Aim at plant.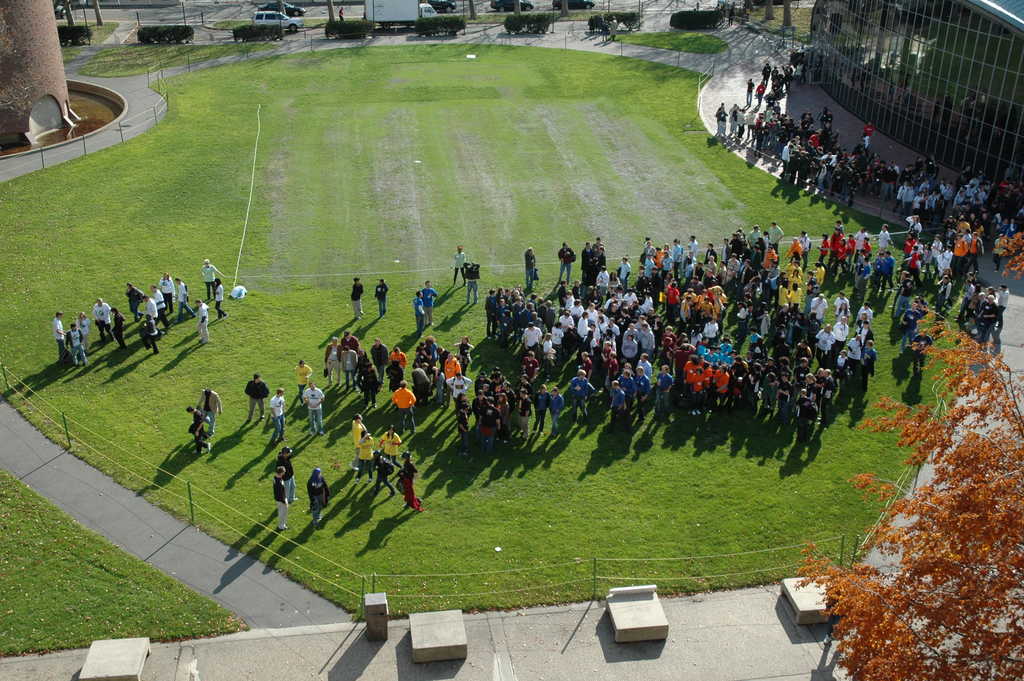
Aimed at bbox(590, 9, 644, 33).
